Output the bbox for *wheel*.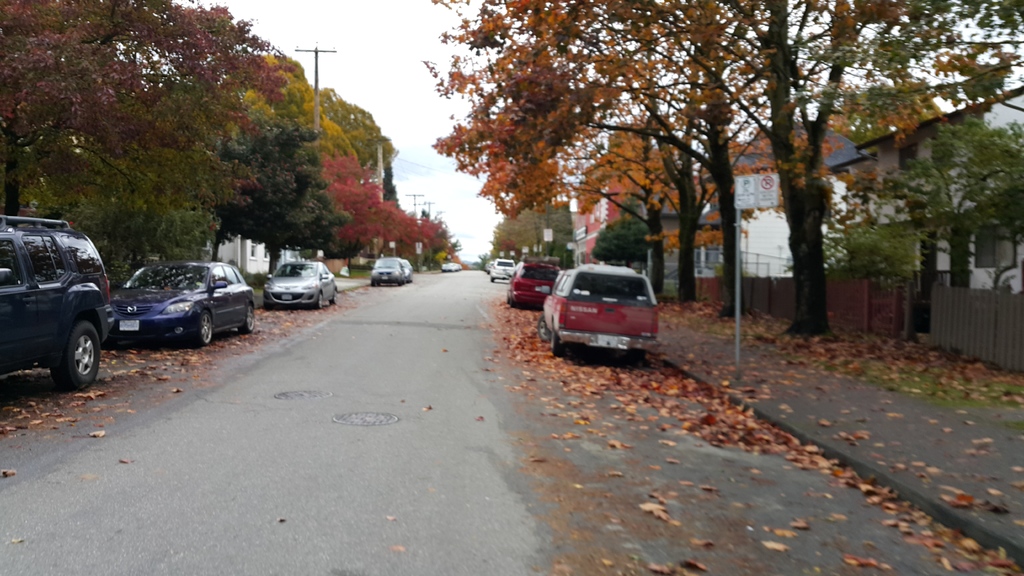
bbox(54, 321, 102, 392).
